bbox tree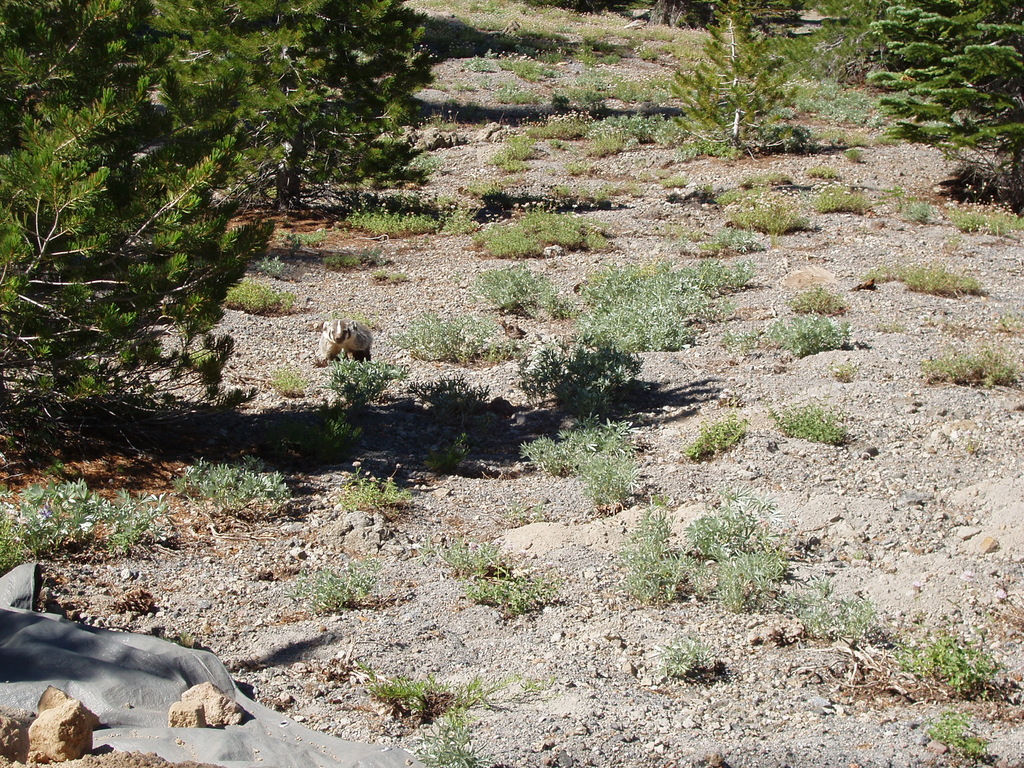
[left=0, top=0, right=280, bottom=426]
